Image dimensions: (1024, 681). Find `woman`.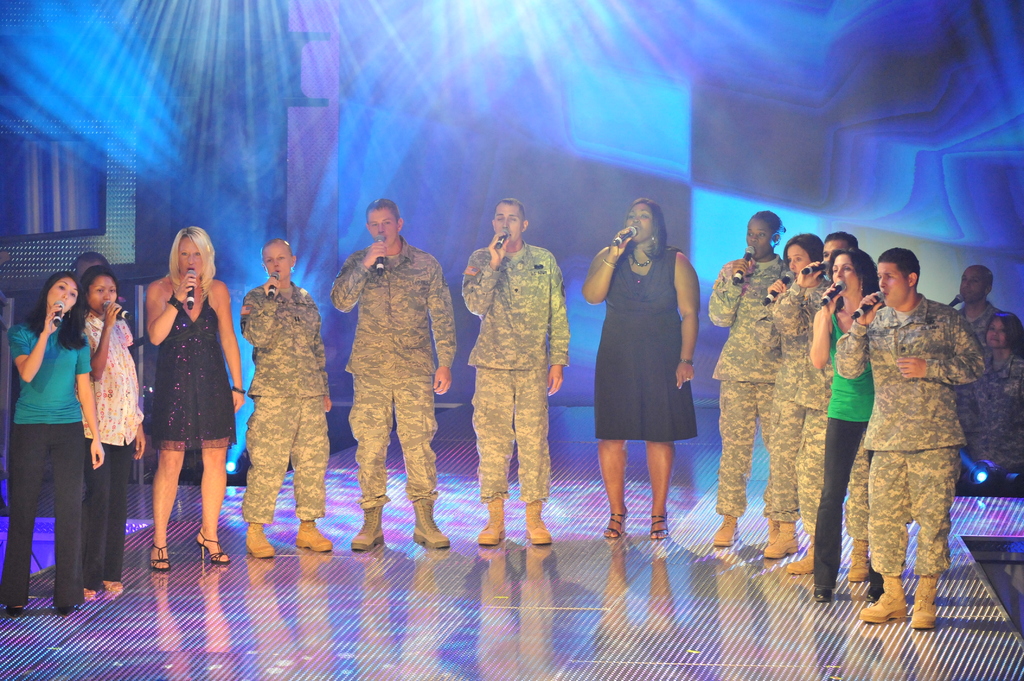
crop(241, 237, 334, 559).
